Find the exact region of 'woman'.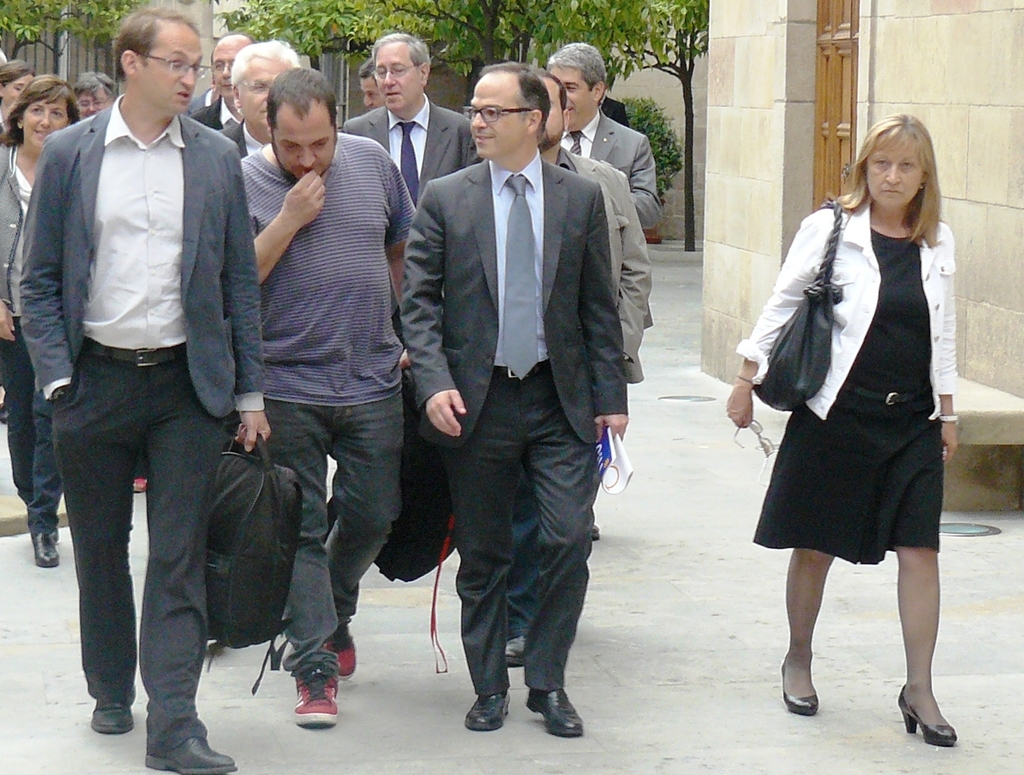
Exact region: BBox(74, 72, 114, 116).
